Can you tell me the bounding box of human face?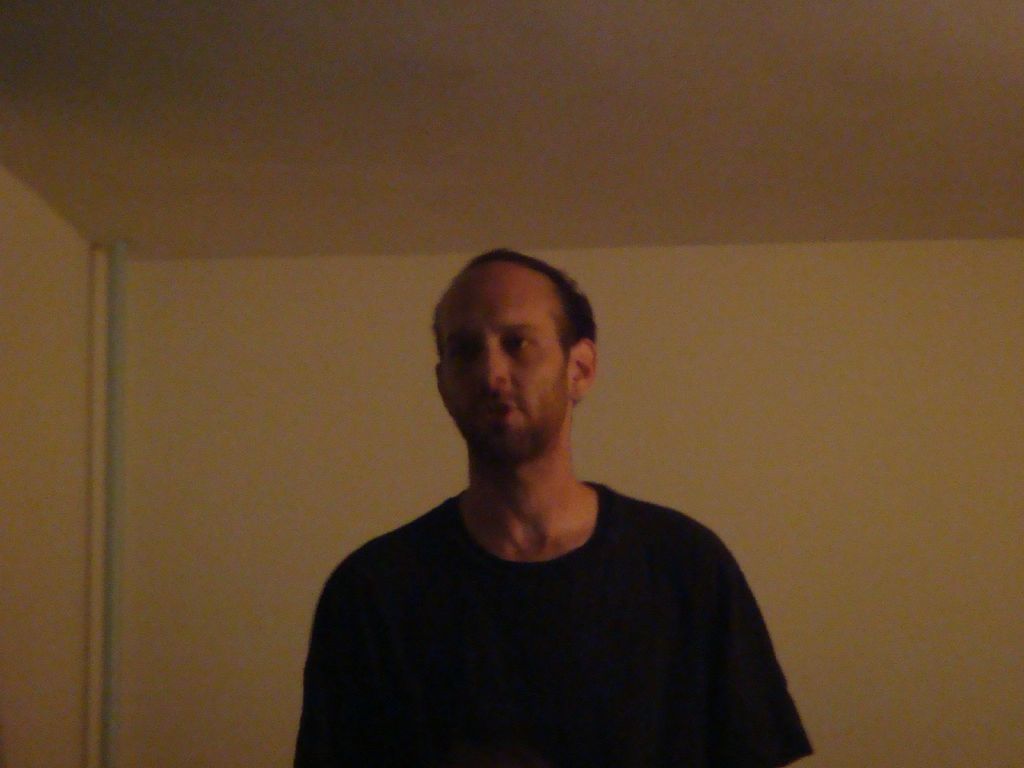
select_region(440, 270, 572, 466).
